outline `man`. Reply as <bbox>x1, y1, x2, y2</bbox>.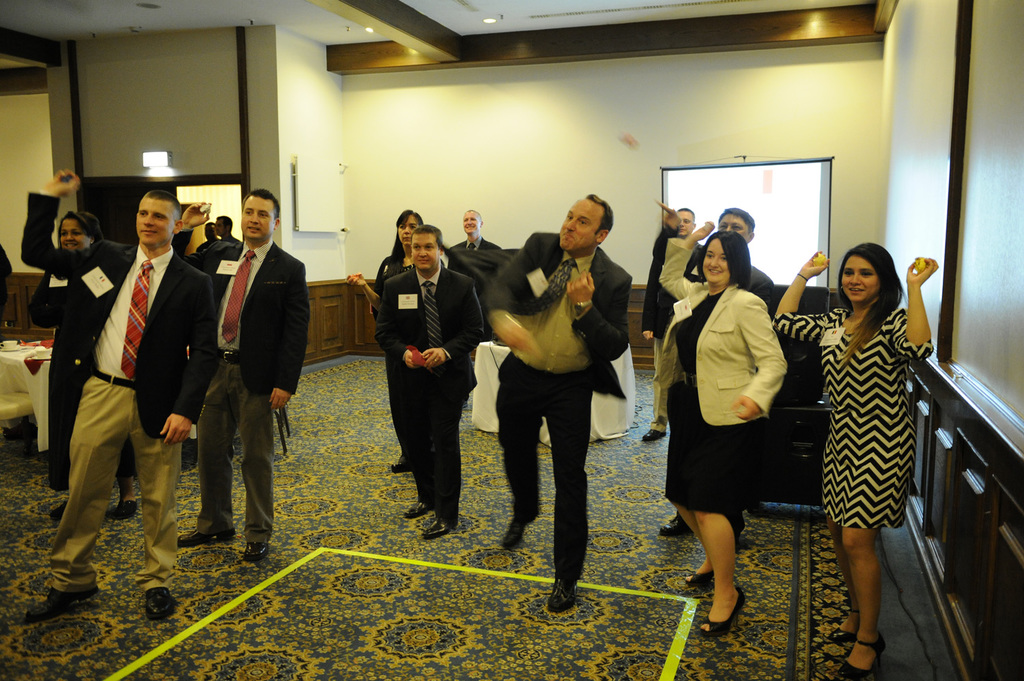
<bbox>447, 209, 501, 250</bbox>.
